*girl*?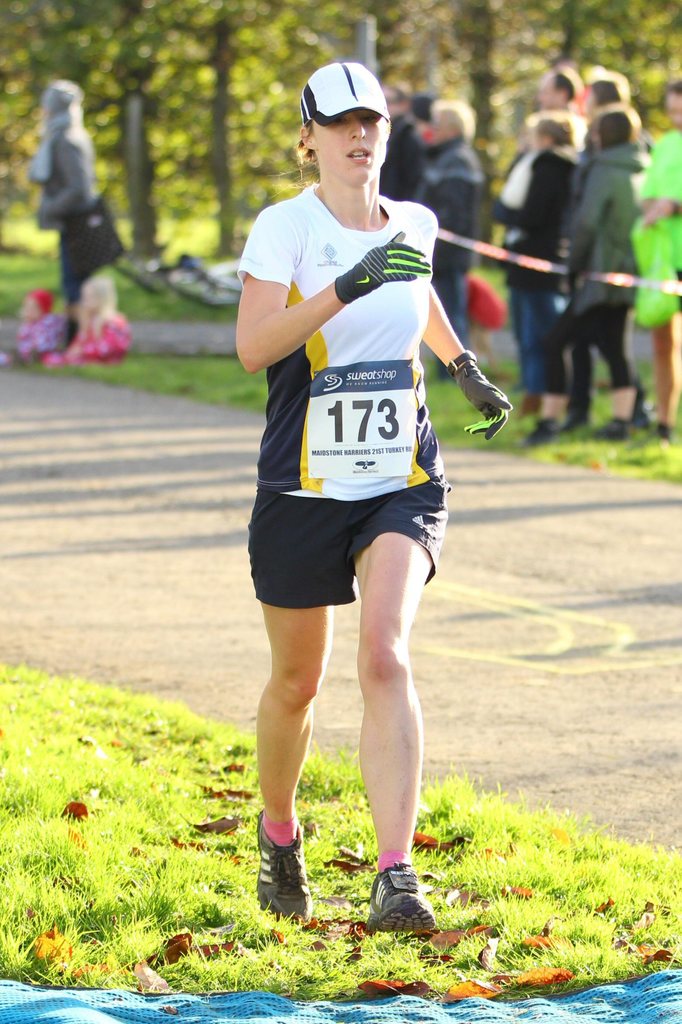
bbox(238, 56, 511, 942)
